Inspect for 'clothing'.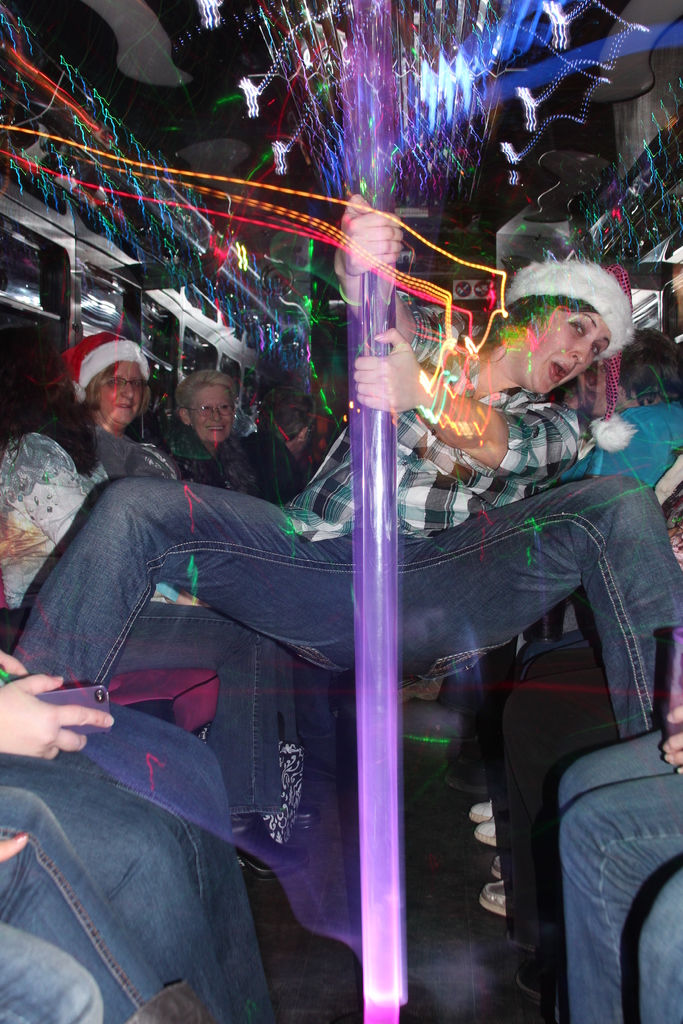
Inspection: pyautogui.locateOnScreen(492, 636, 682, 953).
